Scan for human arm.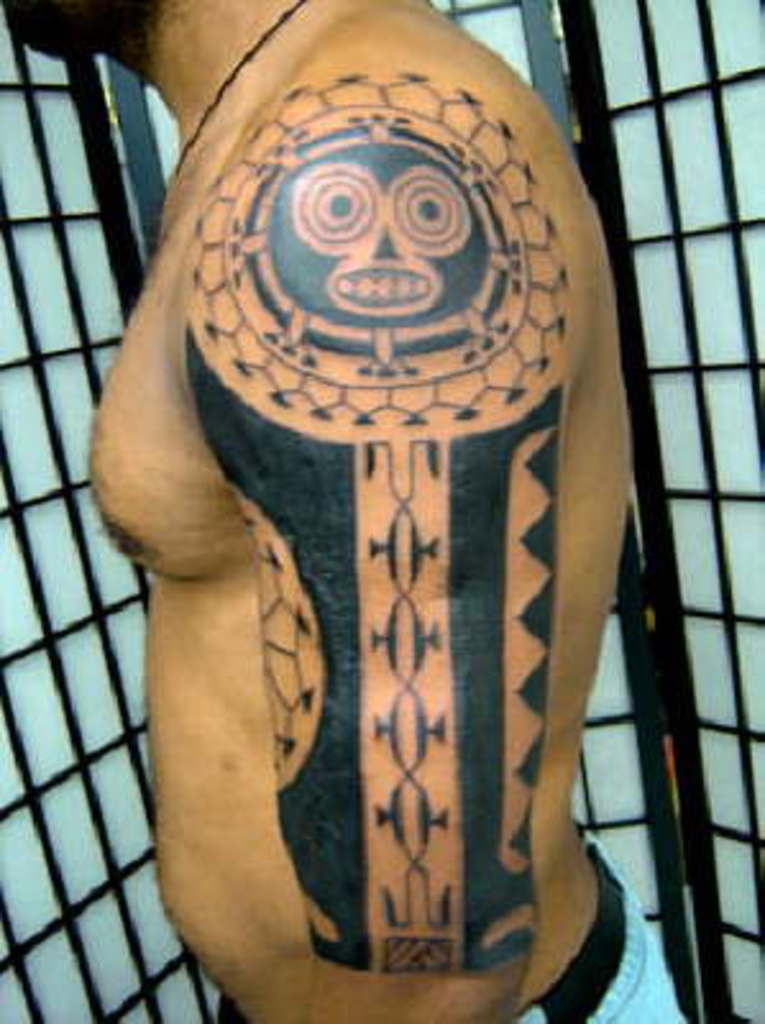
Scan result: bbox=(184, 69, 517, 1021).
